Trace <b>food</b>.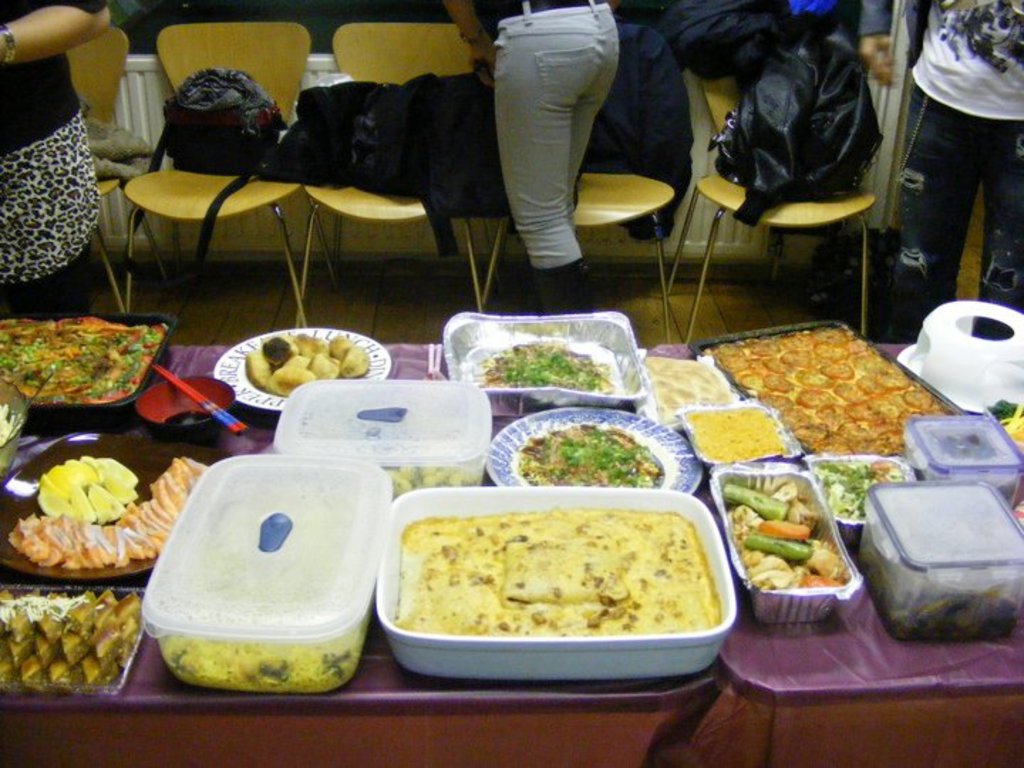
Traced to BBox(400, 479, 718, 668).
